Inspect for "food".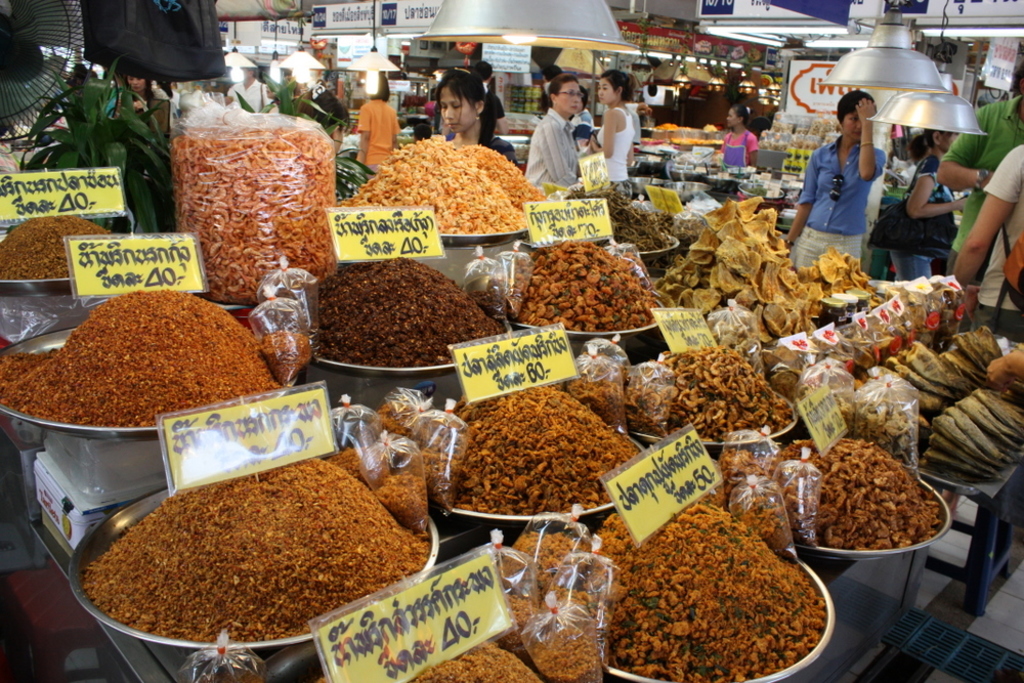
Inspection: <region>655, 187, 892, 344</region>.
